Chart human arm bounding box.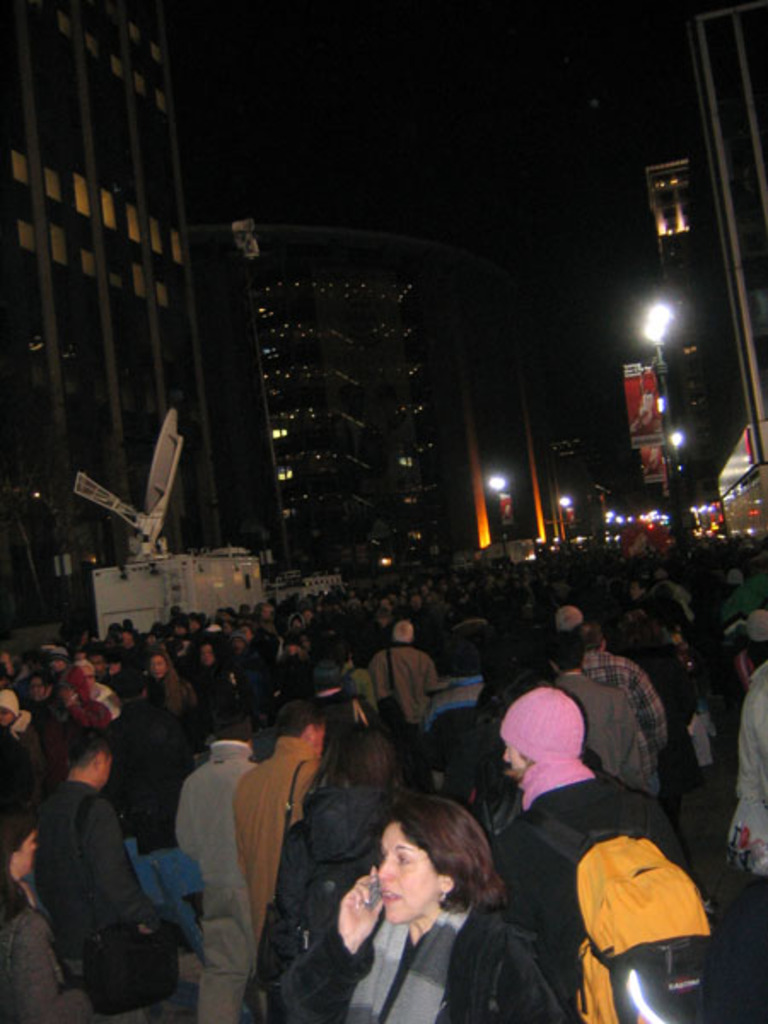
Charted: {"x1": 0, "y1": 908, "x2": 70, "y2": 1017}.
